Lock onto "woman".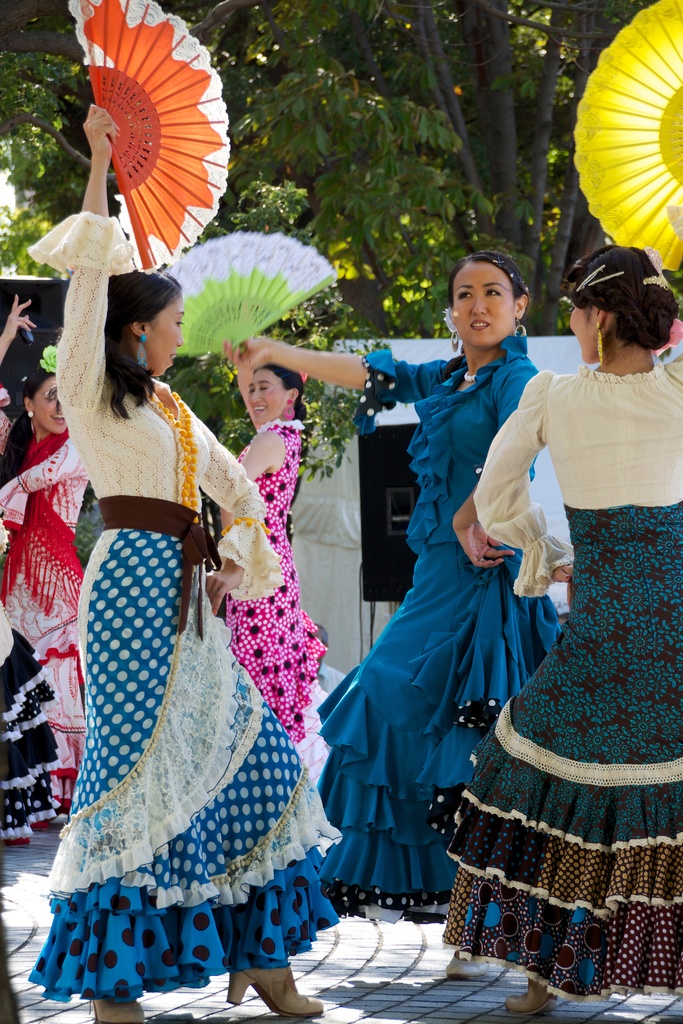
Locked: {"x1": 426, "y1": 243, "x2": 682, "y2": 1023}.
